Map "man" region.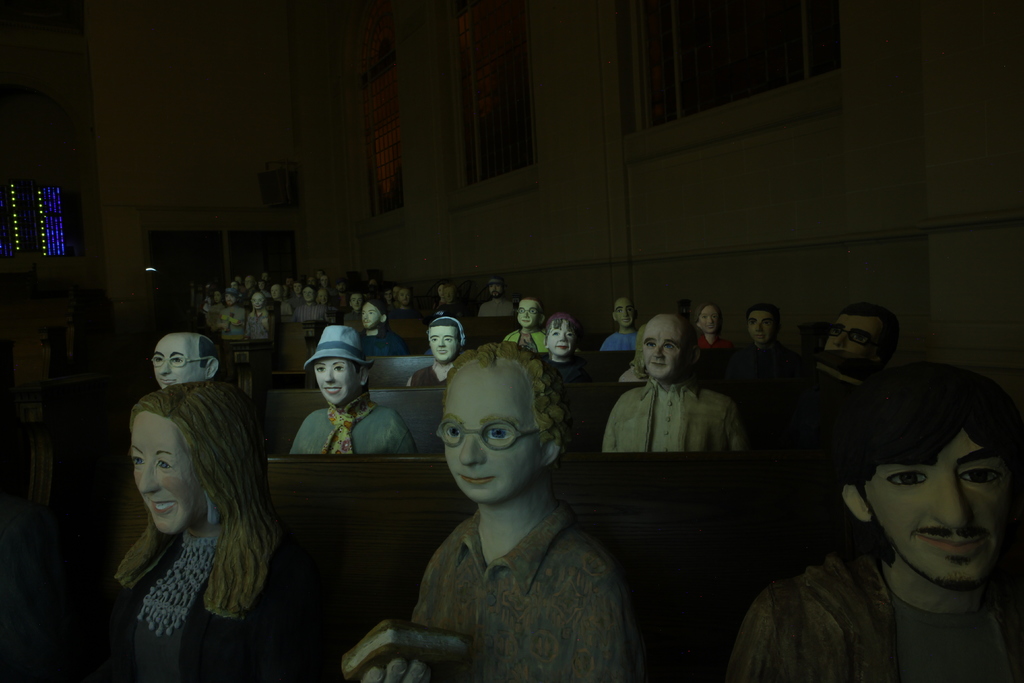
Mapped to [x1=339, y1=290, x2=365, y2=328].
